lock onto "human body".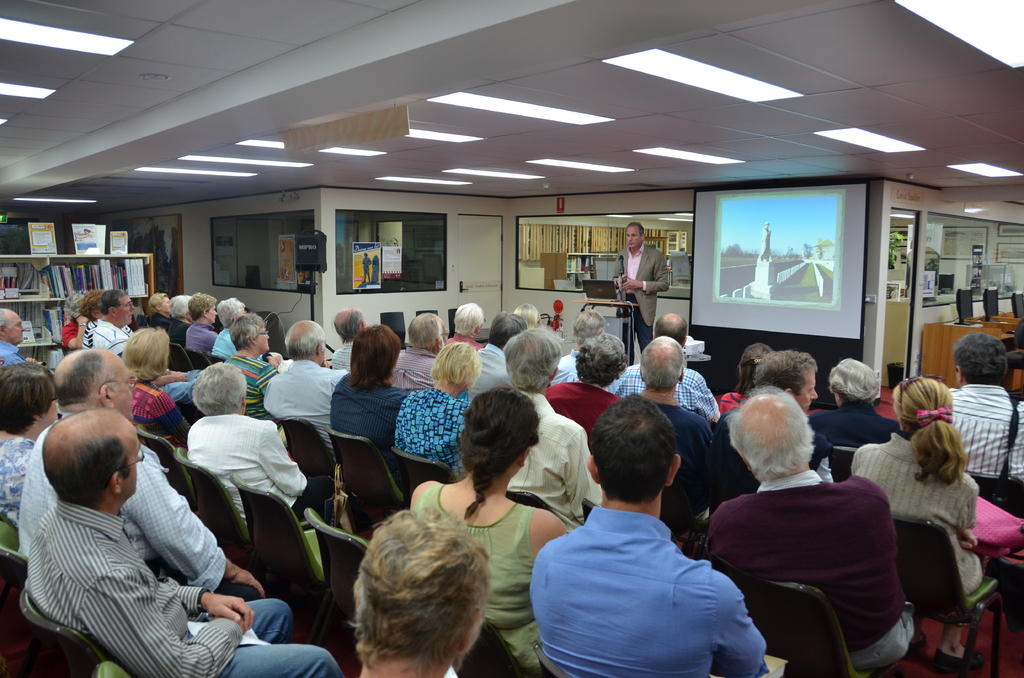
Locked: select_region(0, 339, 24, 366).
